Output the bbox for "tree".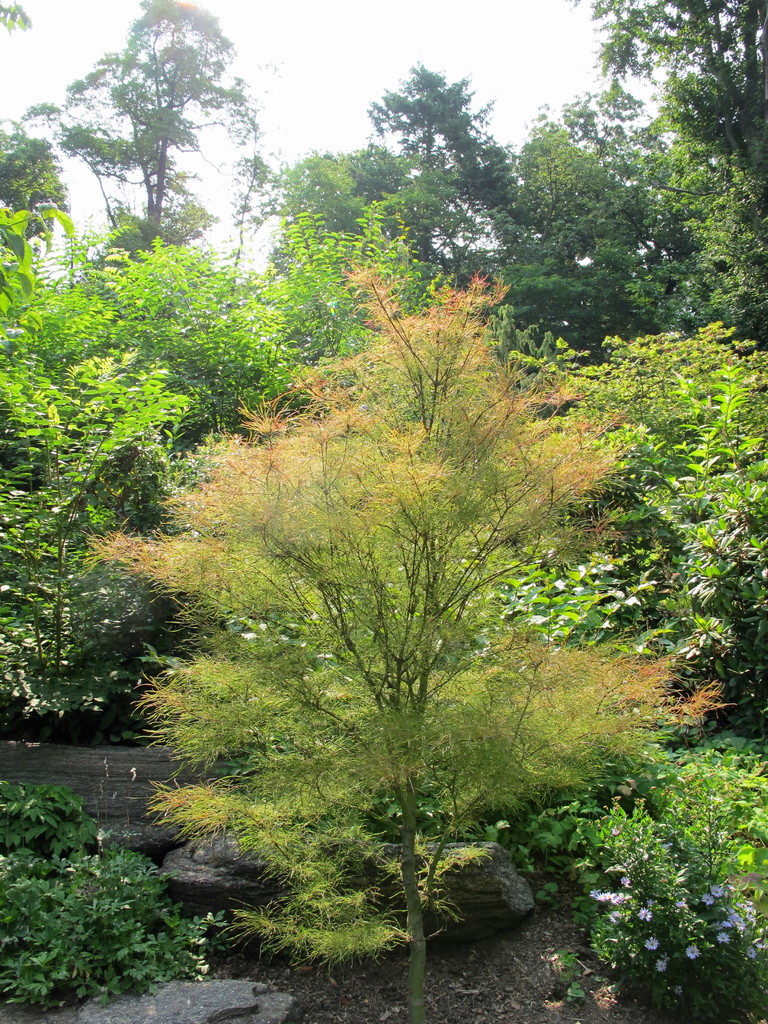
left=134, top=170, right=697, bottom=951.
